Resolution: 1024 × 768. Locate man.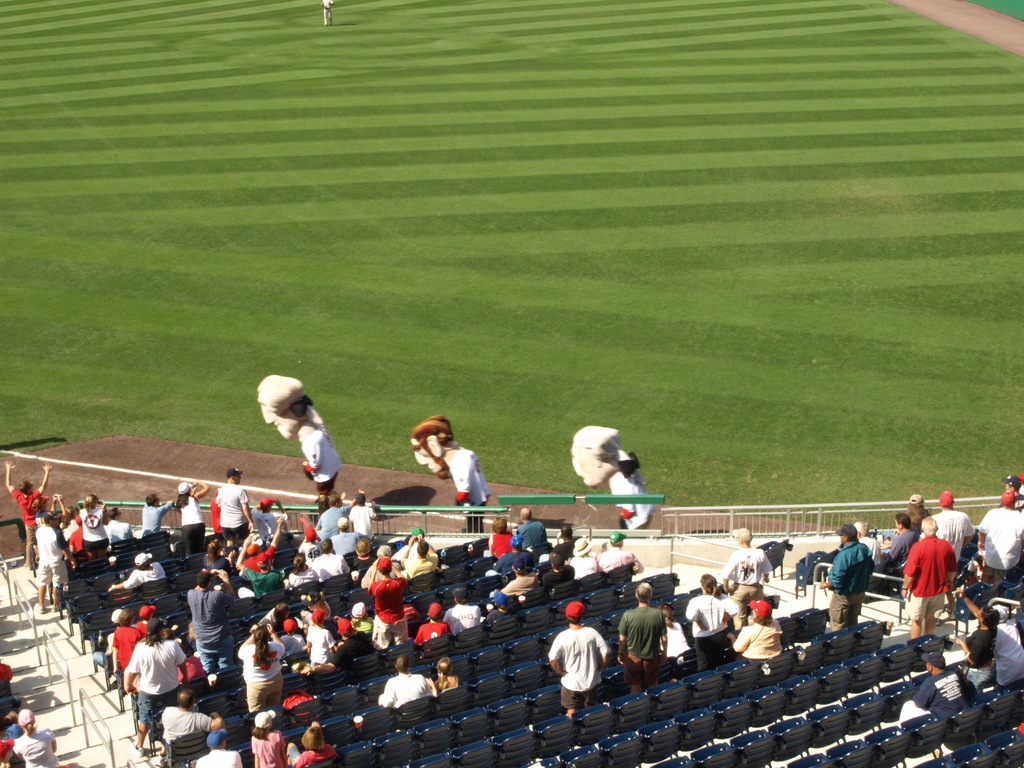
314 492 364 540.
